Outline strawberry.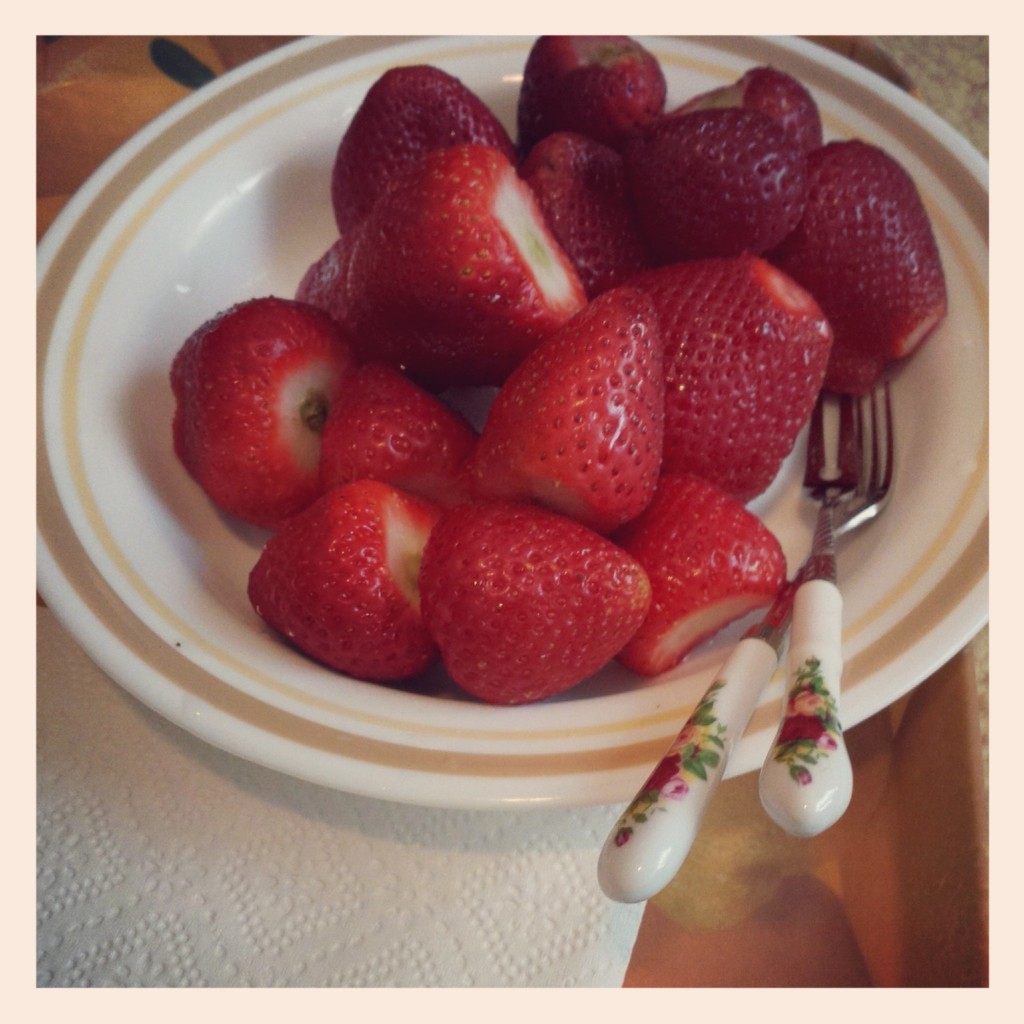
Outline: 626:111:815:272.
